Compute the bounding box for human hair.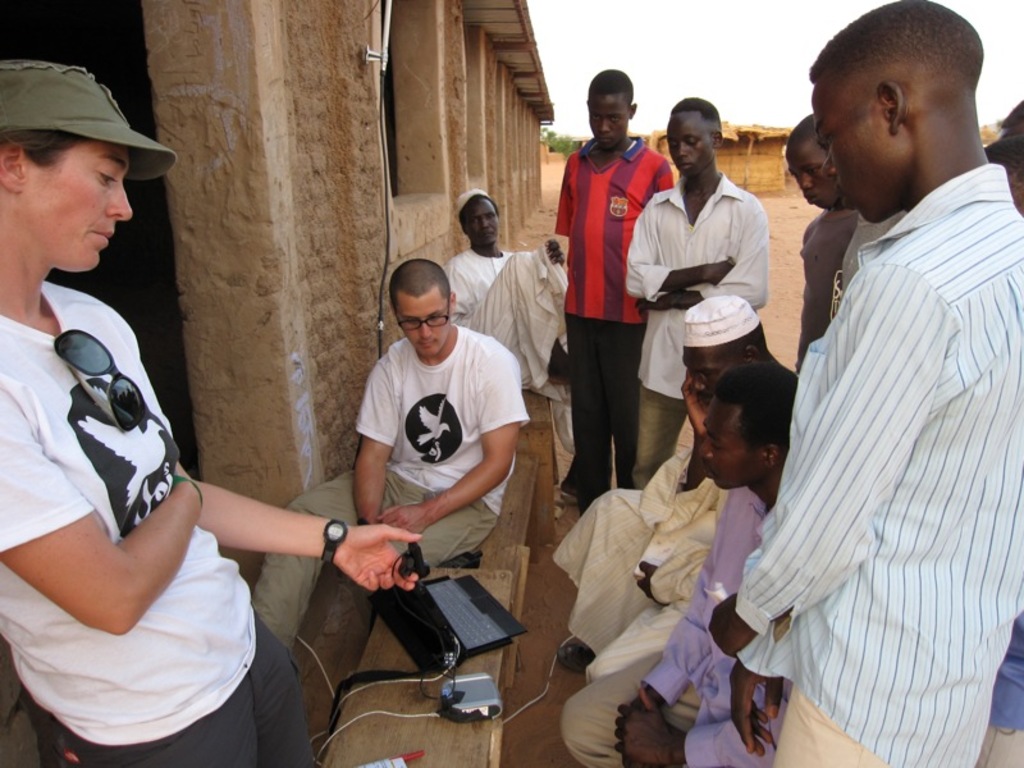
717 362 801 462.
